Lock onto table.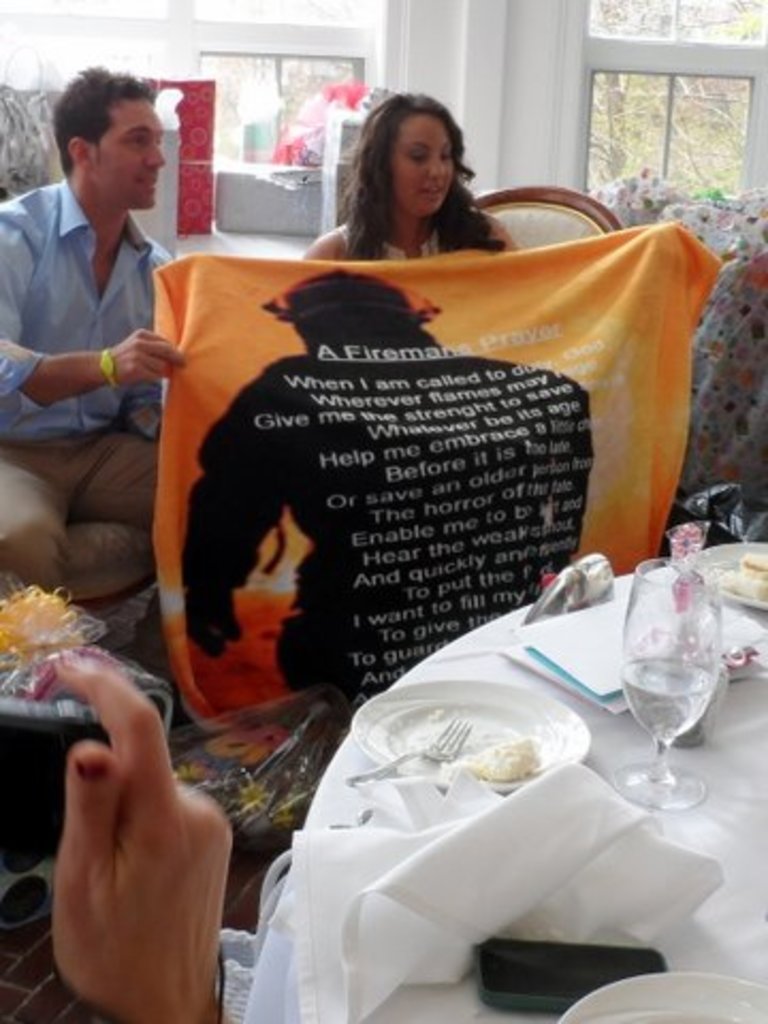
Locked: 245/557/766/1022.
